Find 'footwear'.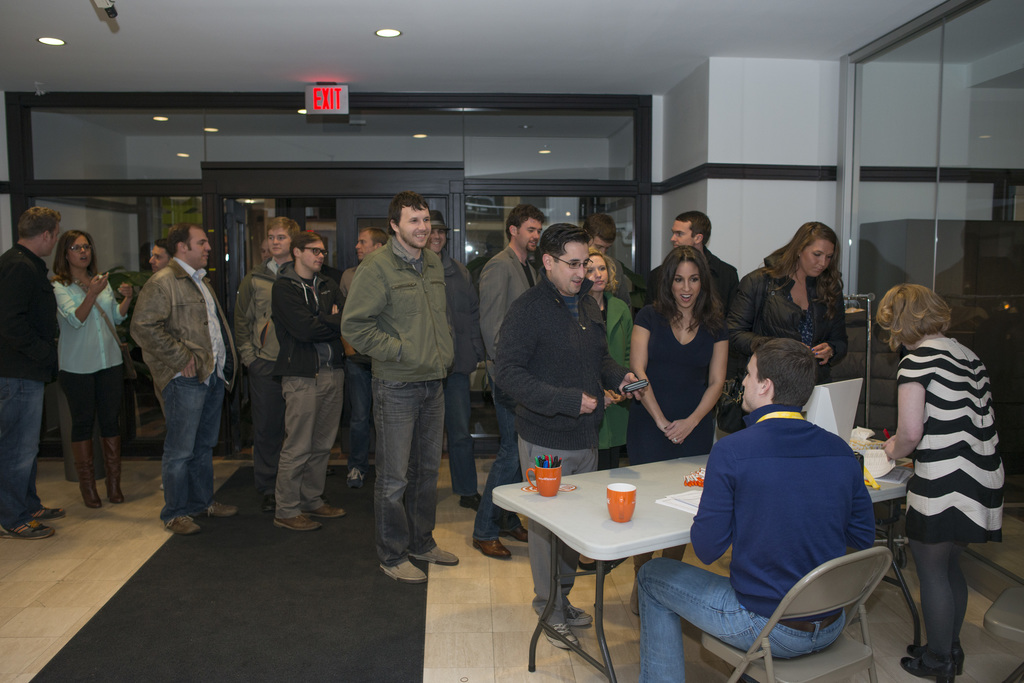
x1=501 y1=528 x2=531 y2=542.
